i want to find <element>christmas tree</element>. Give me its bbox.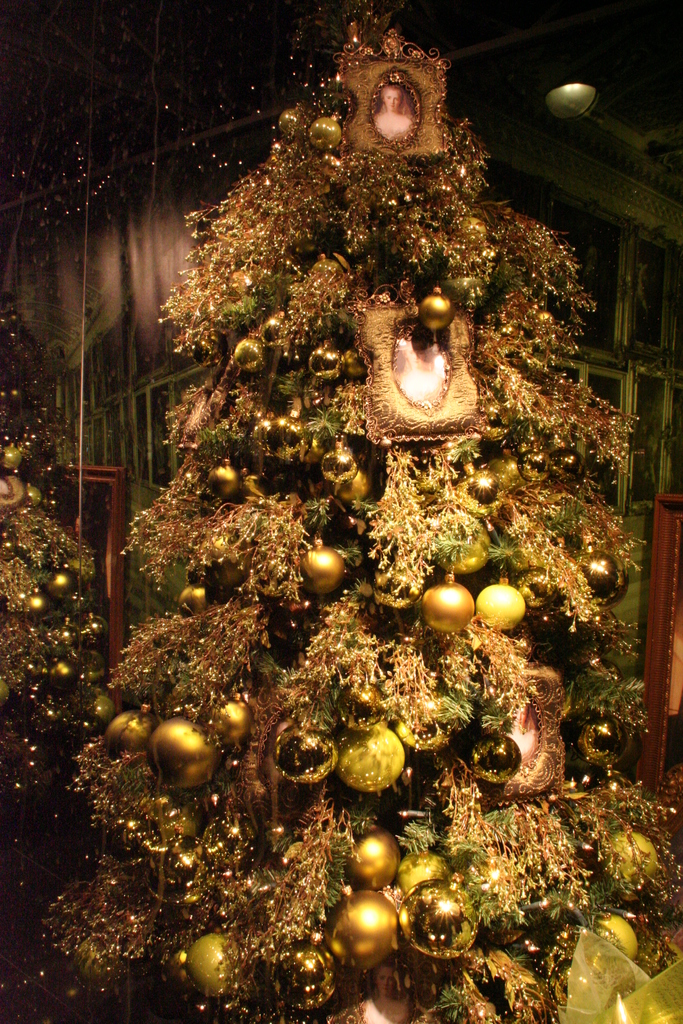
47/0/682/1023.
